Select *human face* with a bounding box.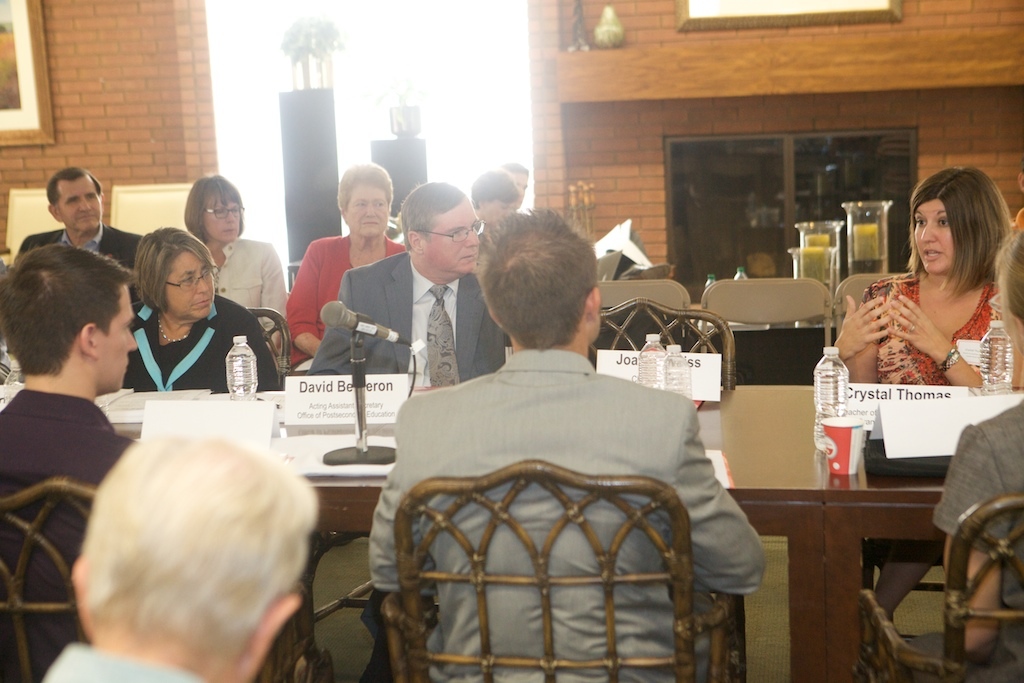
bbox(201, 191, 243, 244).
